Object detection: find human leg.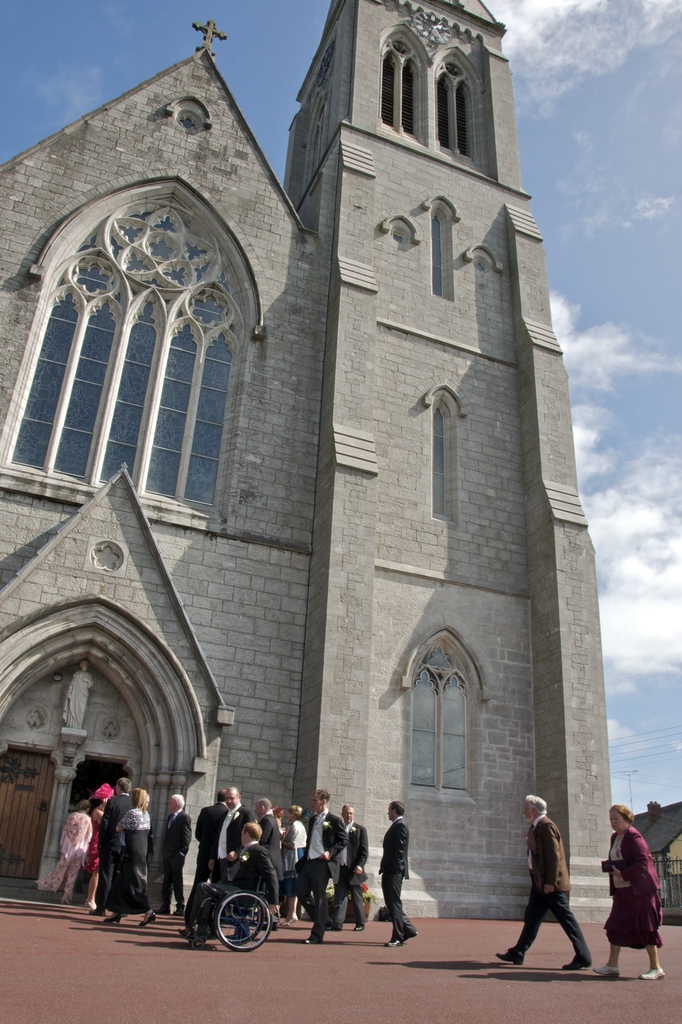
region(83, 874, 100, 913).
